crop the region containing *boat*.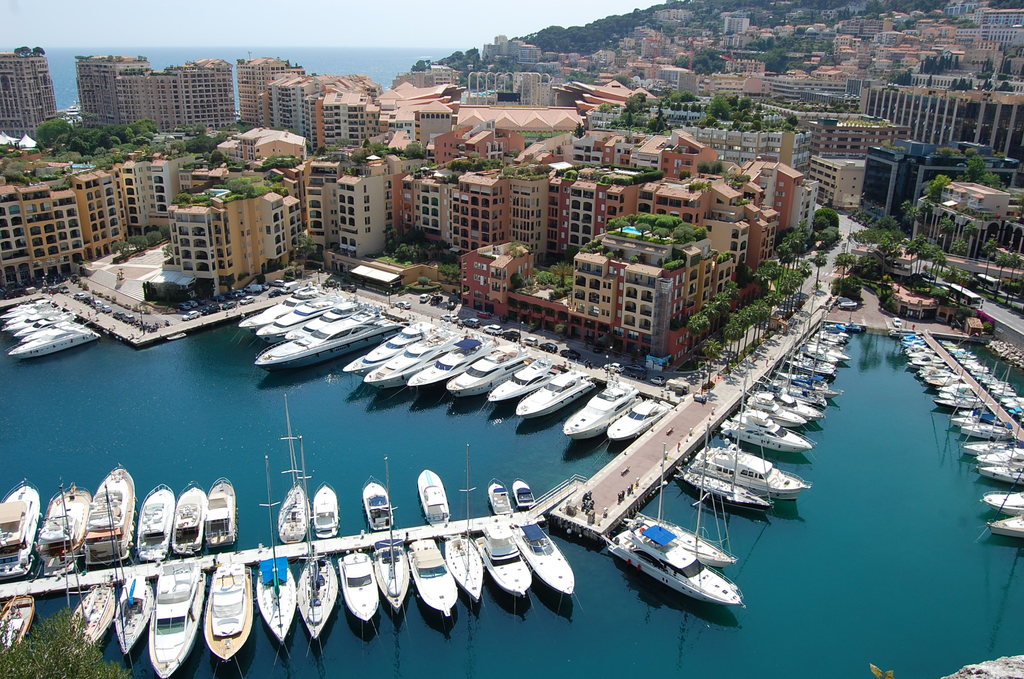
Crop region: (279,396,312,546).
